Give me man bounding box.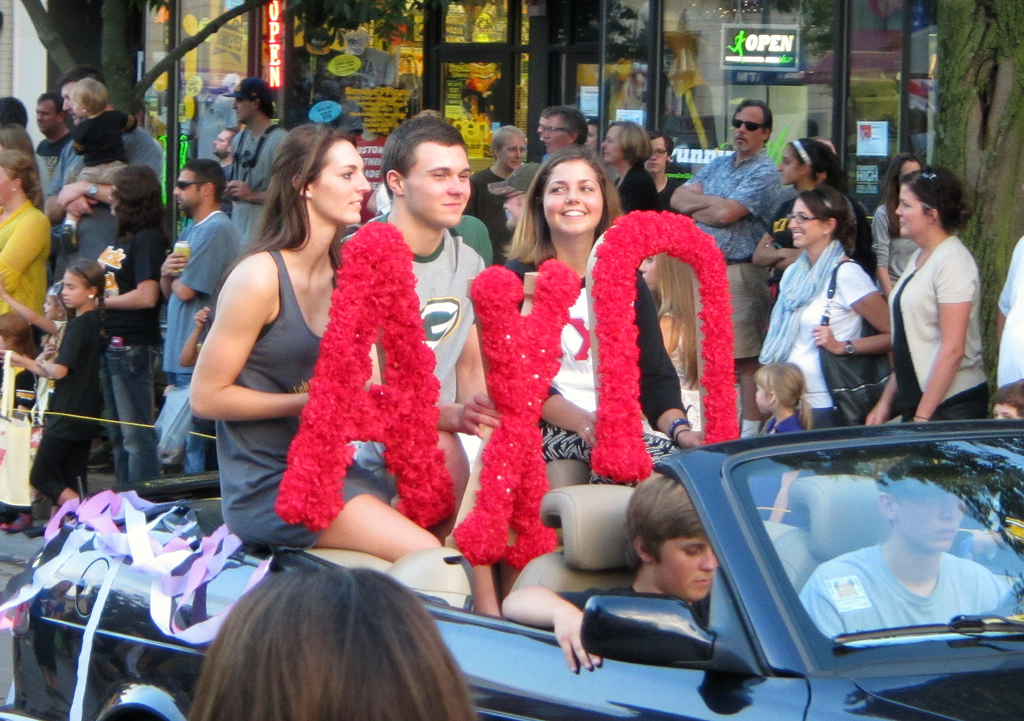
crop(45, 67, 159, 279).
